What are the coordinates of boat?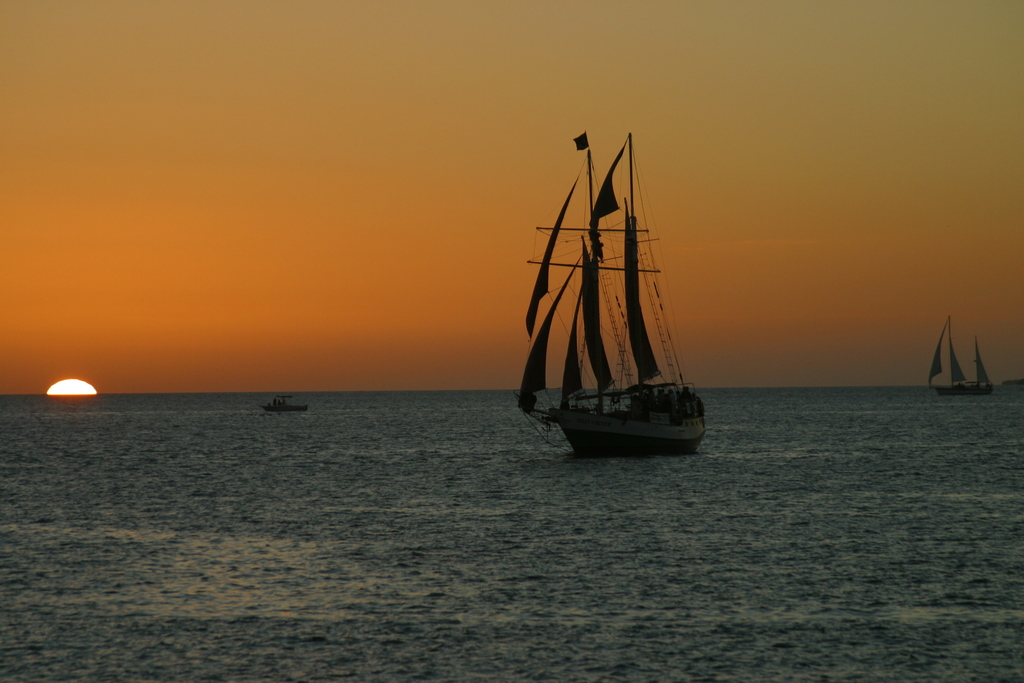
(922, 300, 1004, 407).
